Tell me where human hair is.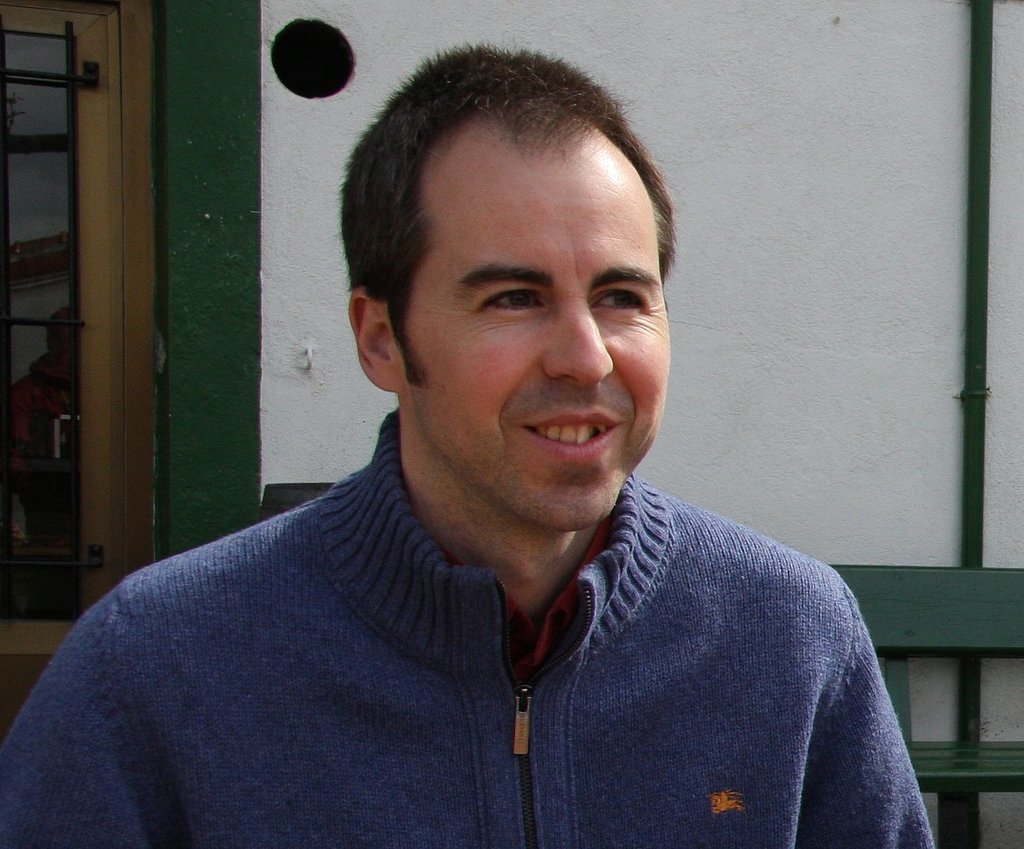
human hair is at <bbox>44, 306, 68, 353</bbox>.
